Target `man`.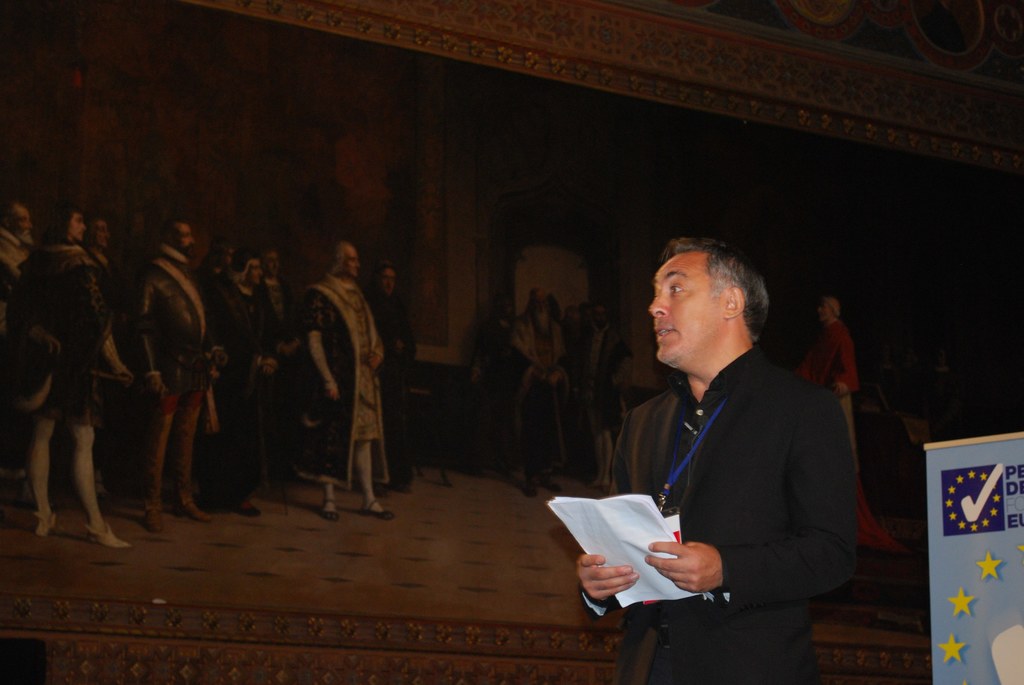
Target region: x1=579, y1=229, x2=875, y2=658.
